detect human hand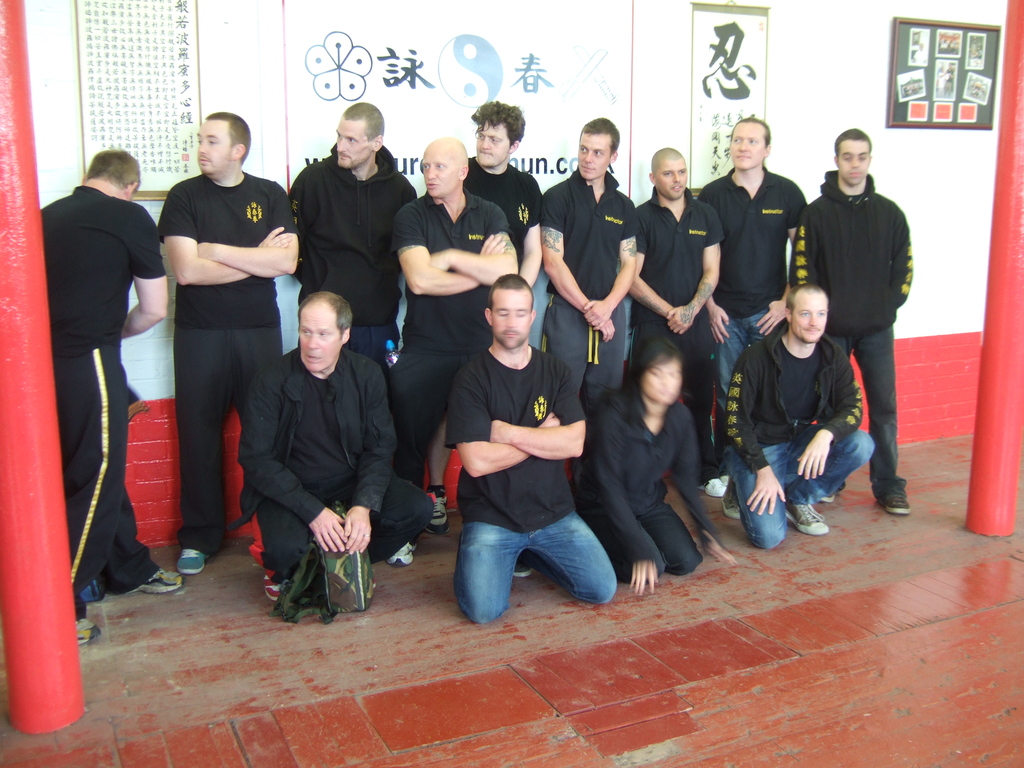
pyautogui.locateOnScreen(256, 227, 293, 246)
